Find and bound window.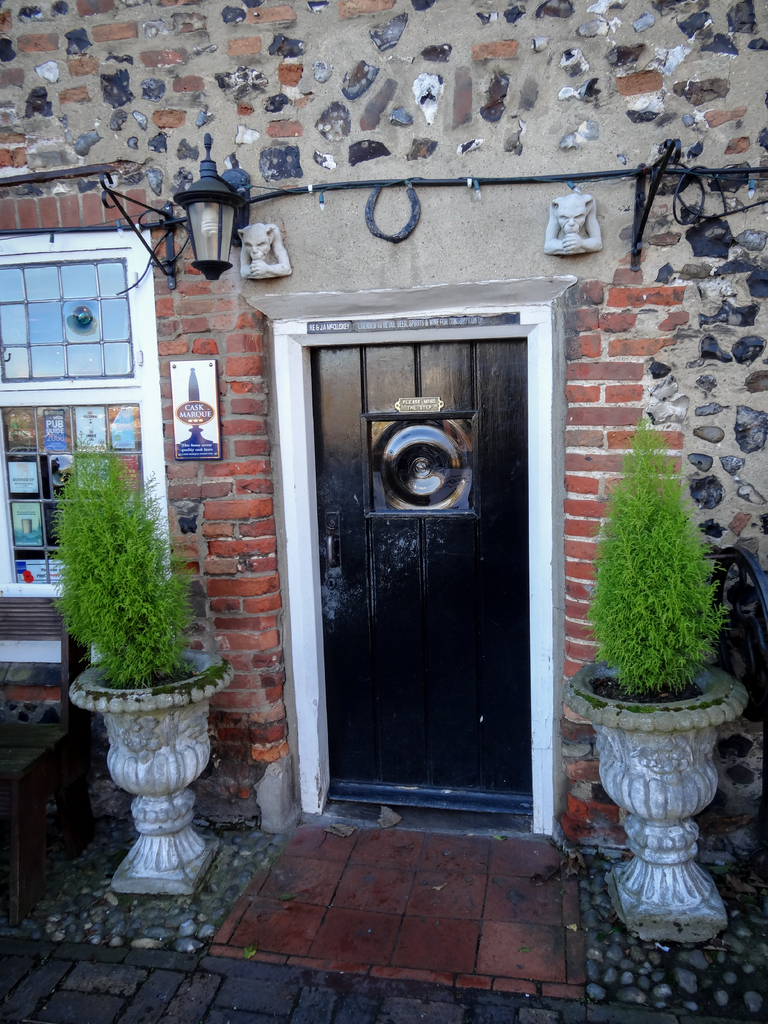
Bound: (0, 227, 164, 699).
